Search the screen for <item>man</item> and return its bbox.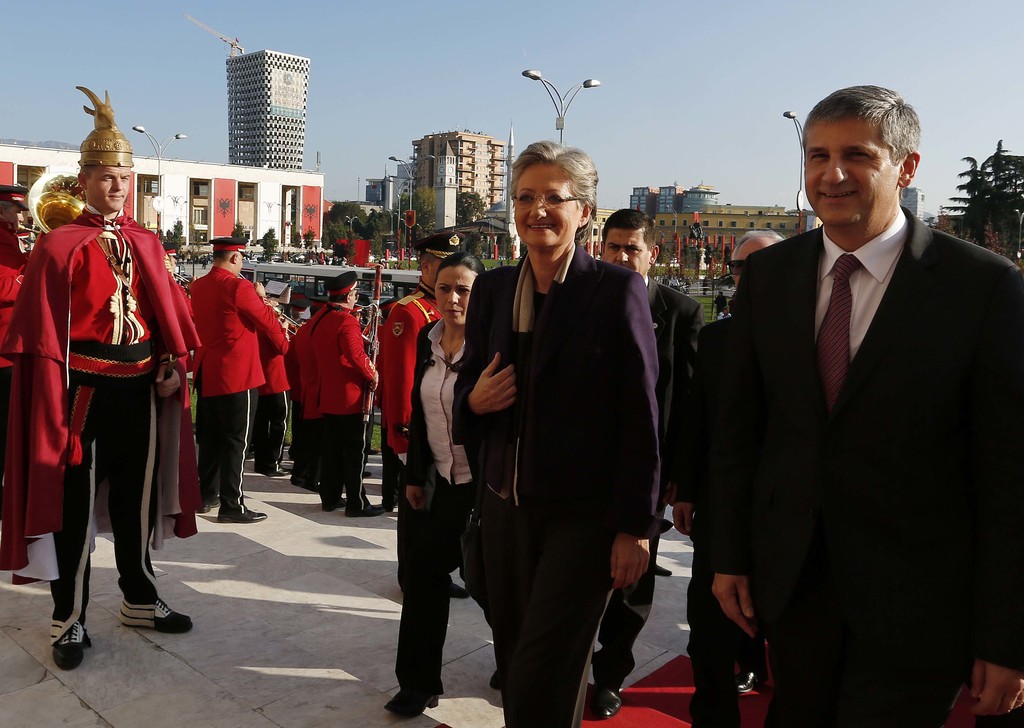
Found: x1=248, y1=286, x2=291, y2=478.
